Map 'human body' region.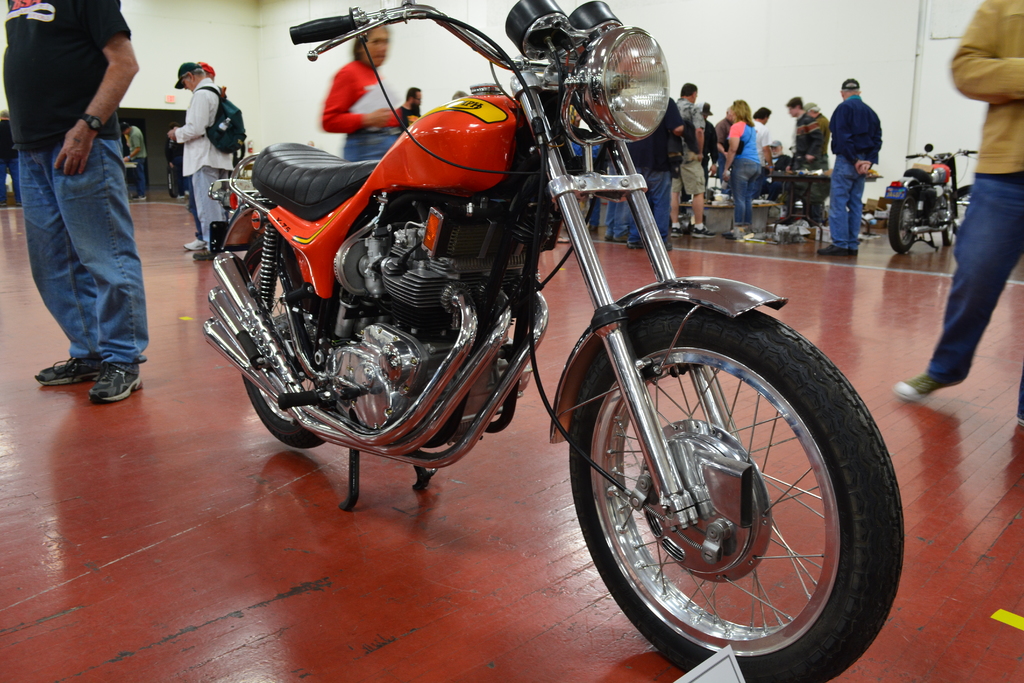
Mapped to bbox=(165, 59, 254, 256).
